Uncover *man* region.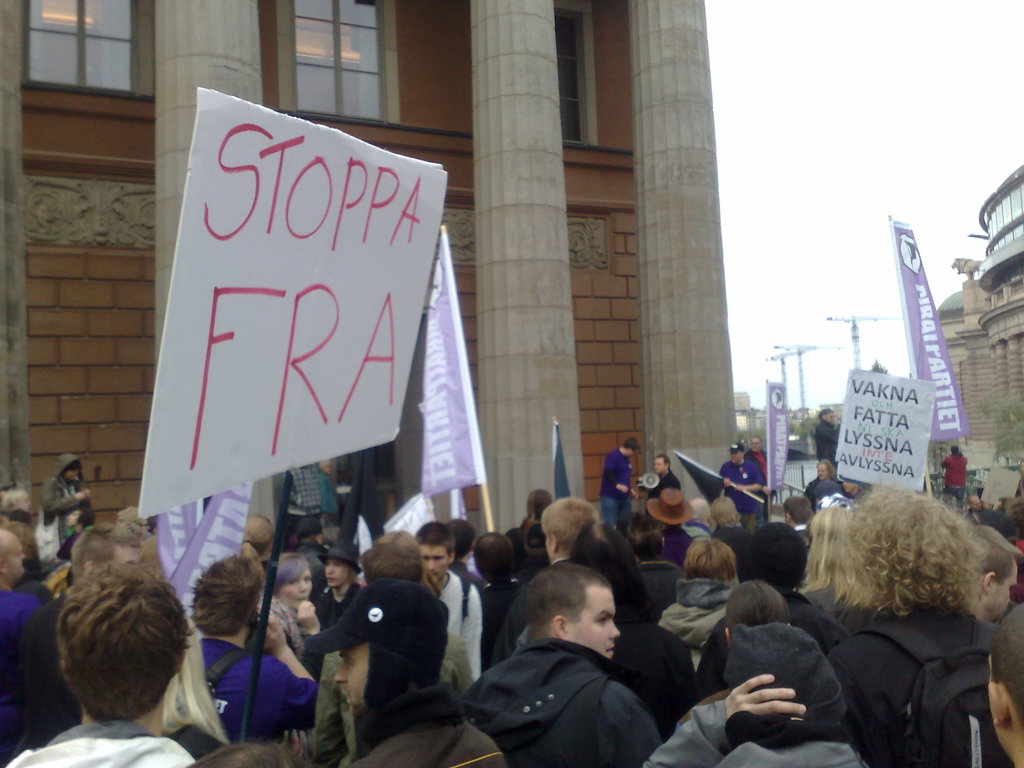
Uncovered: 646/451/685/499.
